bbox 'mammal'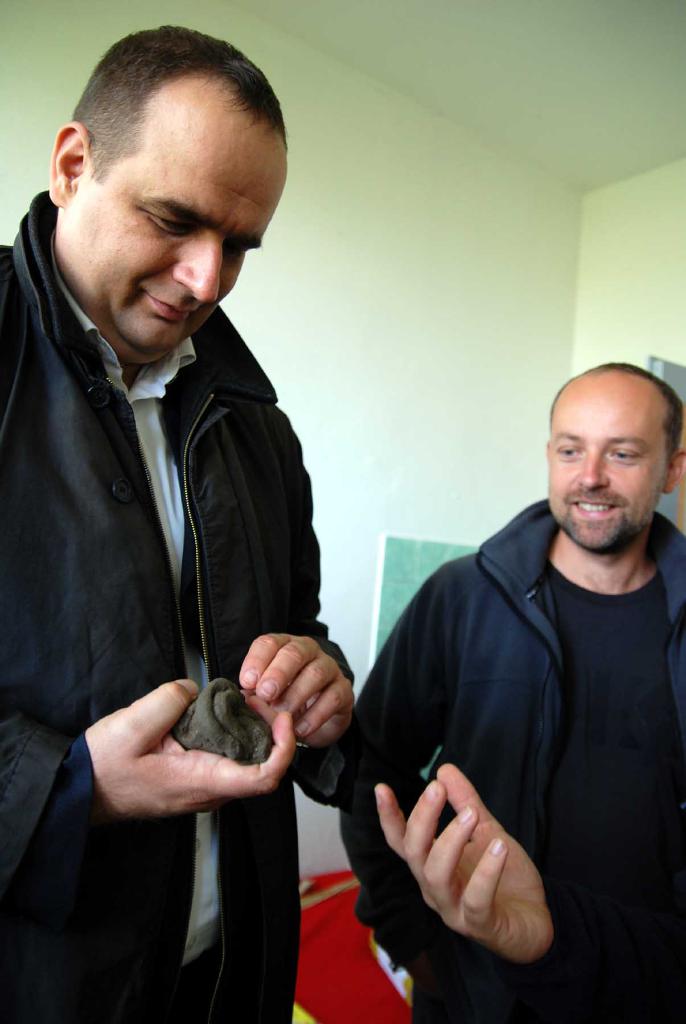
x1=371, y1=764, x2=683, y2=1023
